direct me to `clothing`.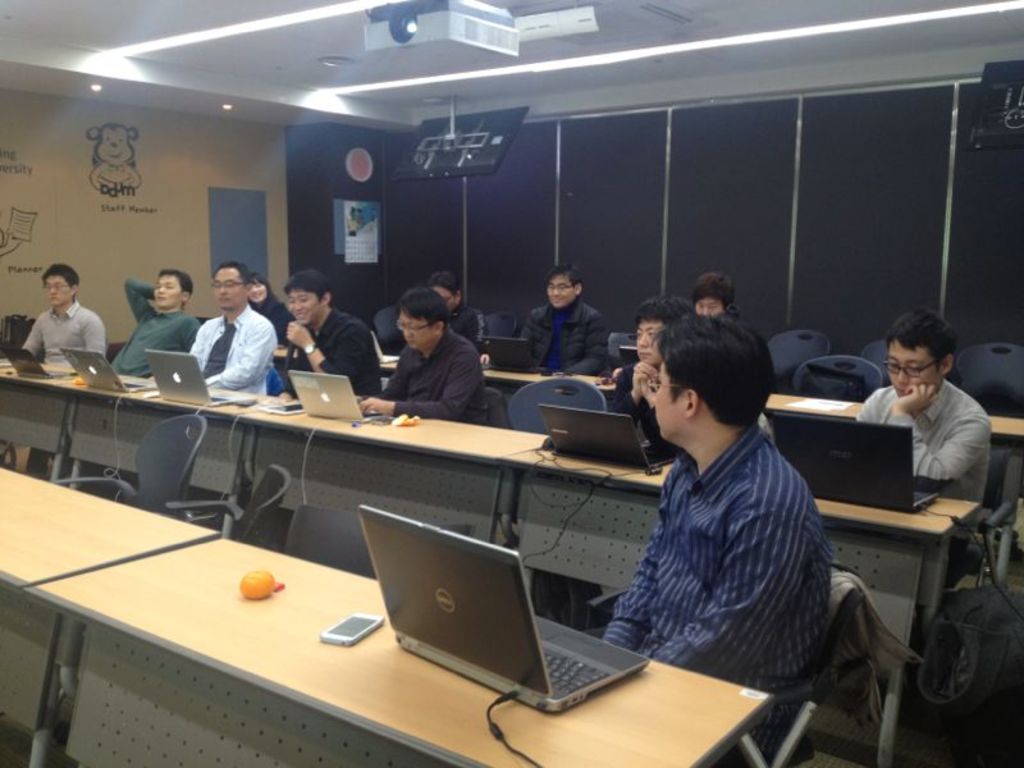
Direction: [192,307,271,379].
